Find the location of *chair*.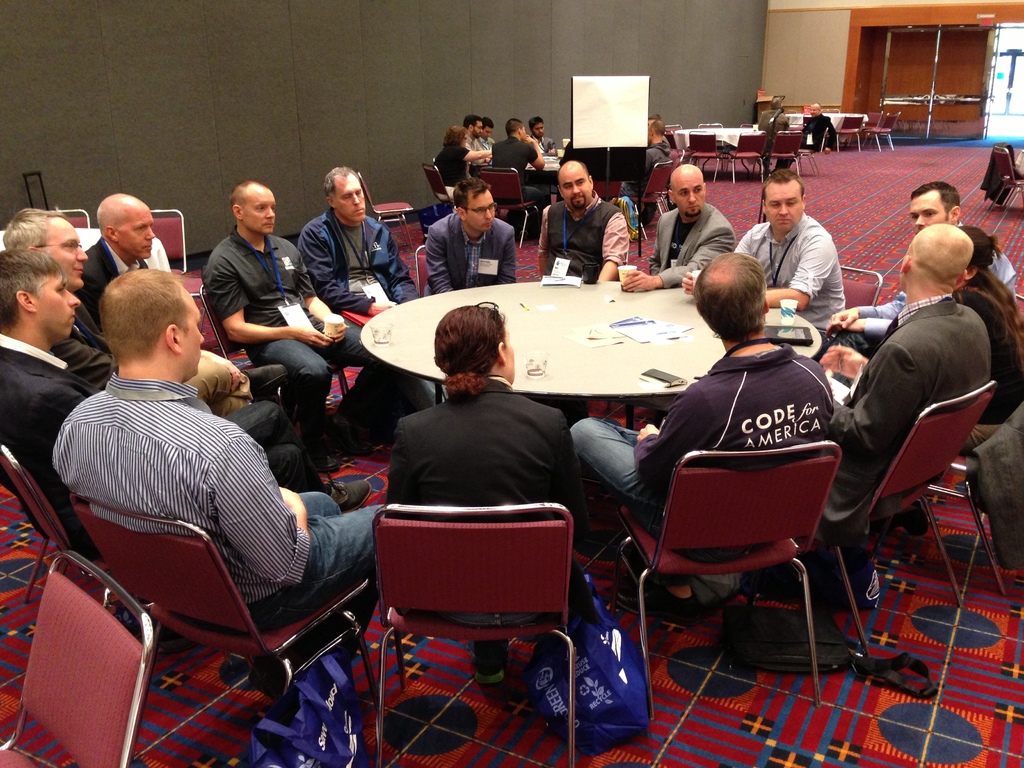
Location: detection(694, 122, 721, 127).
